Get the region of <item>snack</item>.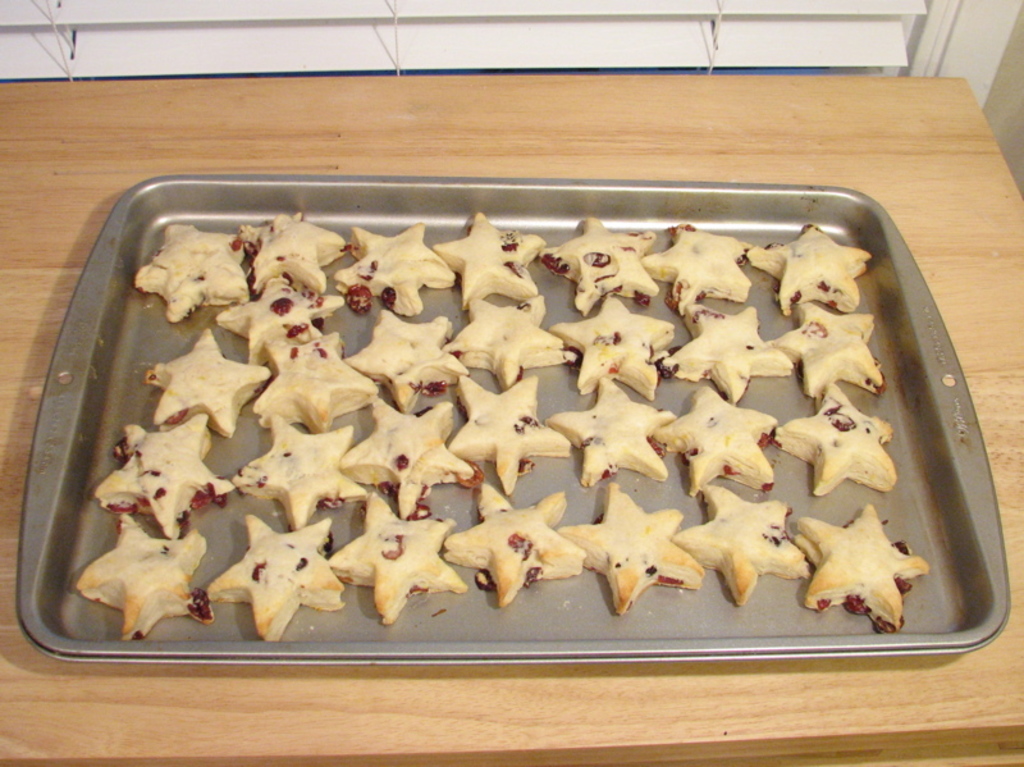
locate(246, 214, 348, 291).
